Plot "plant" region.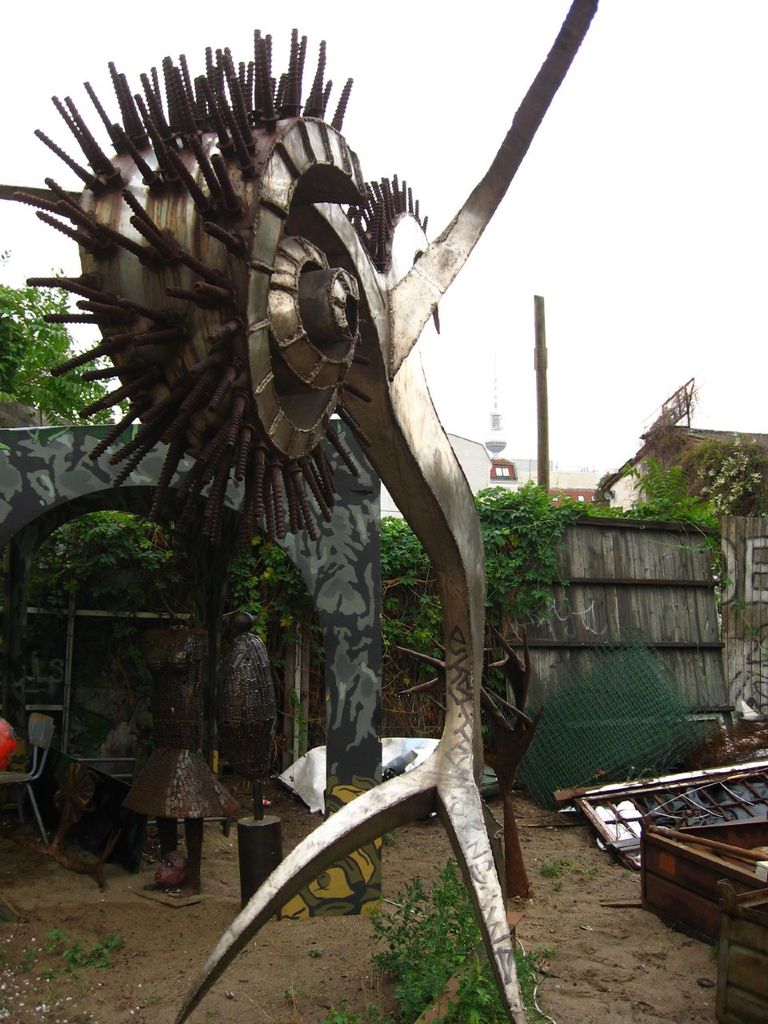
Plotted at left=355, top=857, right=547, bottom=1023.
